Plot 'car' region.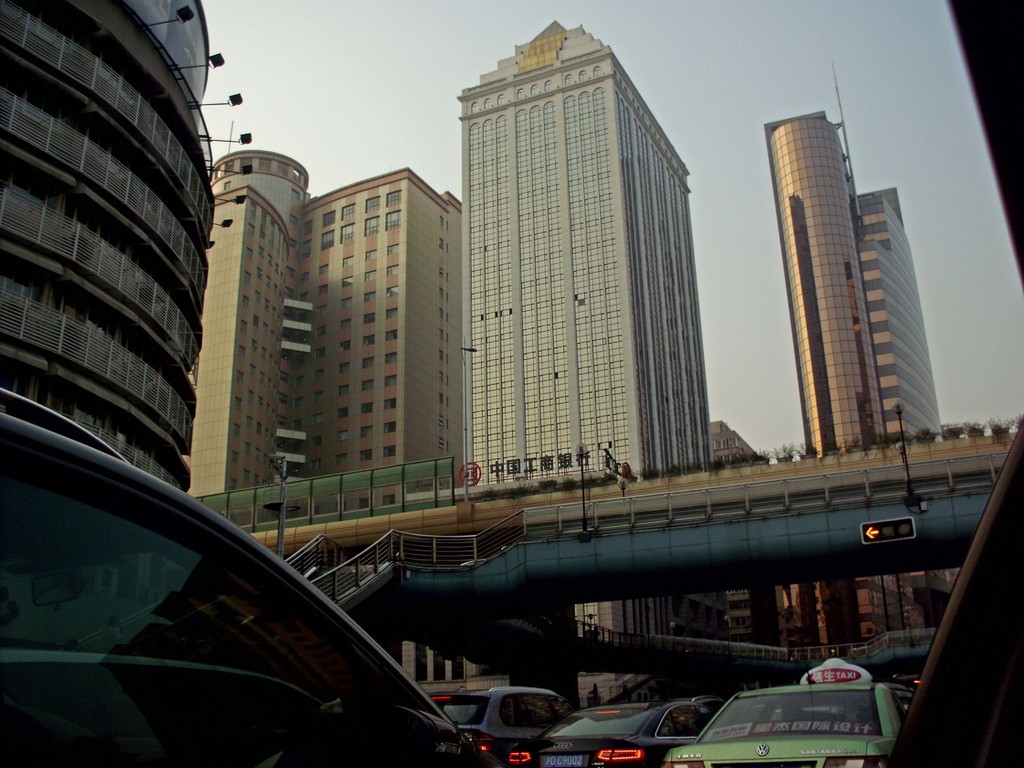
Plotted at rect(528, 692, 726, 767).
